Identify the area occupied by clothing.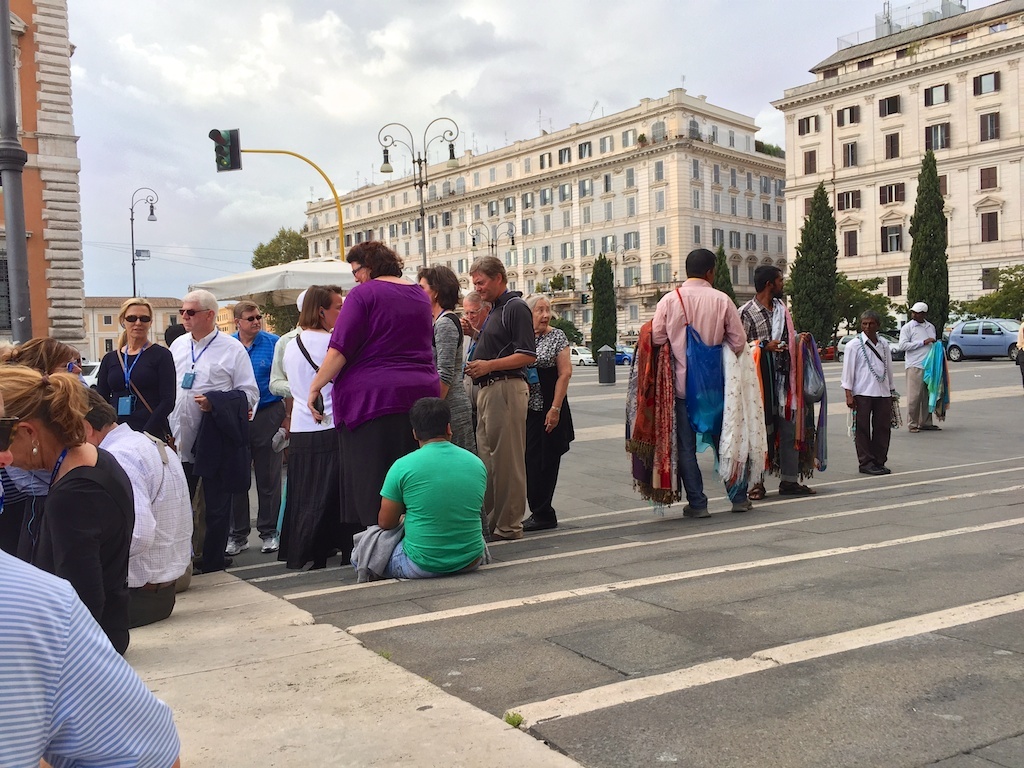
Area: 738, 293, 794, 476.
